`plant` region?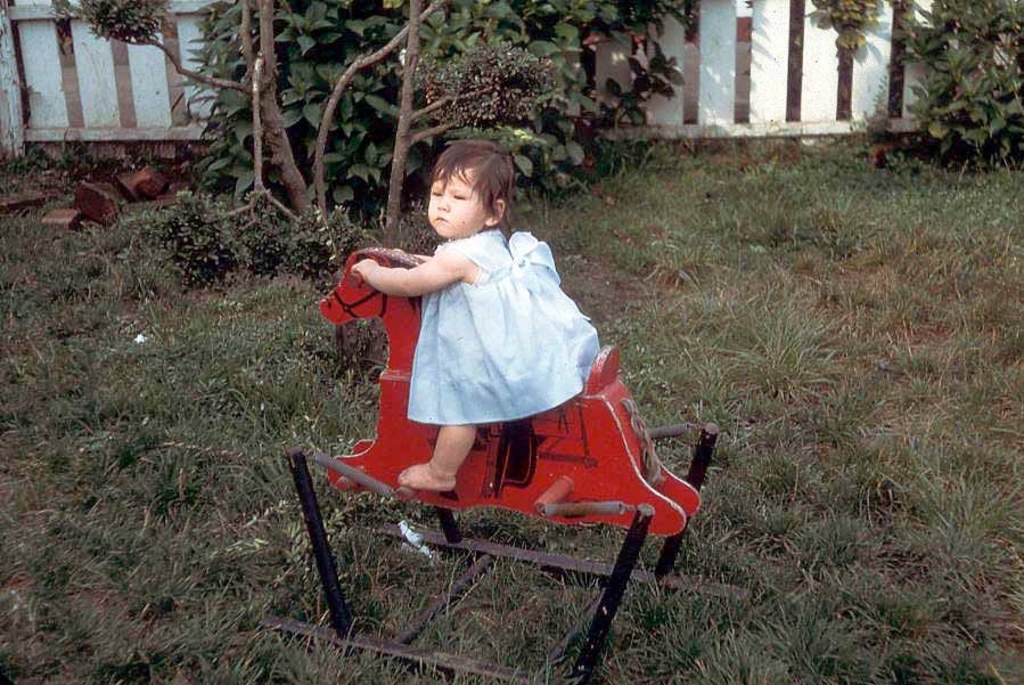
locate(904, 0, 1023, 190)
